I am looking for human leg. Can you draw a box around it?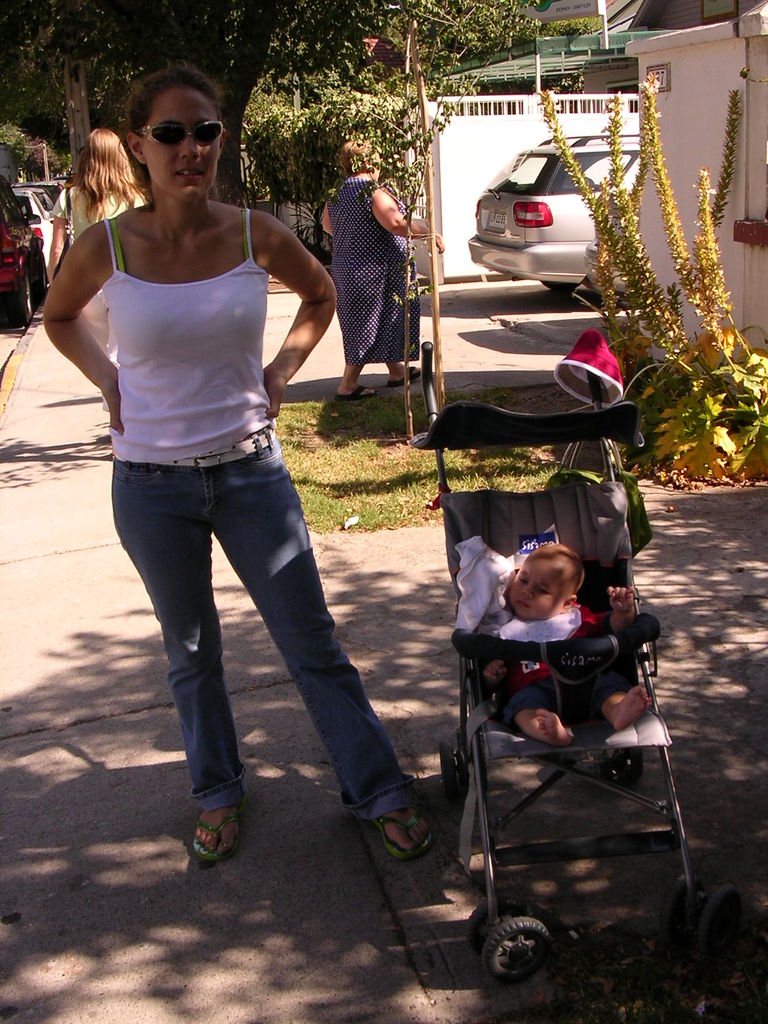
Sure, the bounding box is box=[388, 351, 430, 379].
